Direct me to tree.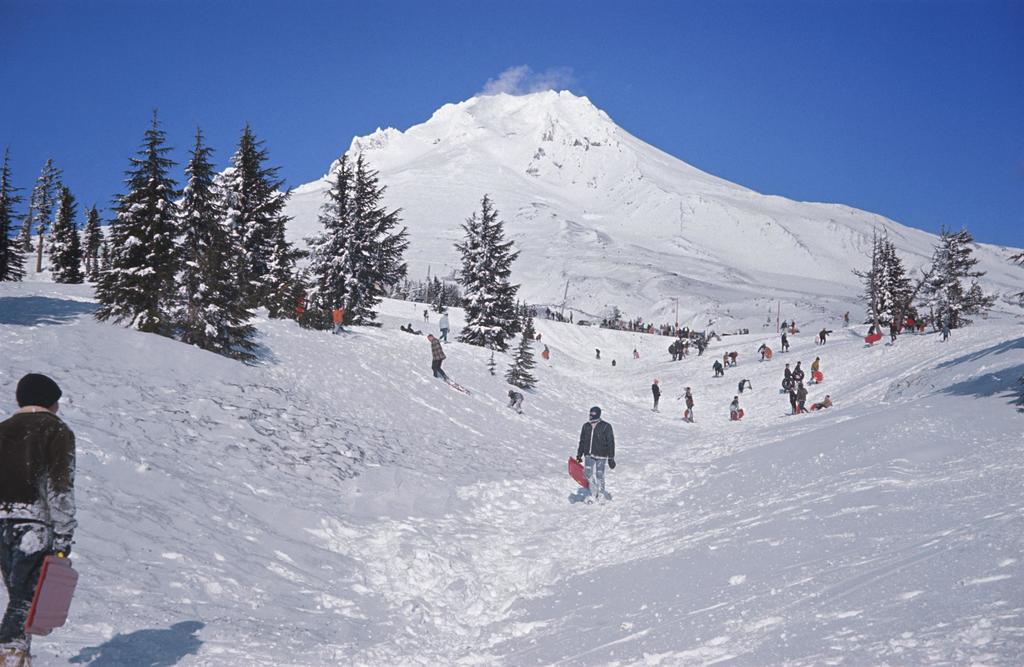
Direction: (left=41, top=186, right=84, bottom=284).
